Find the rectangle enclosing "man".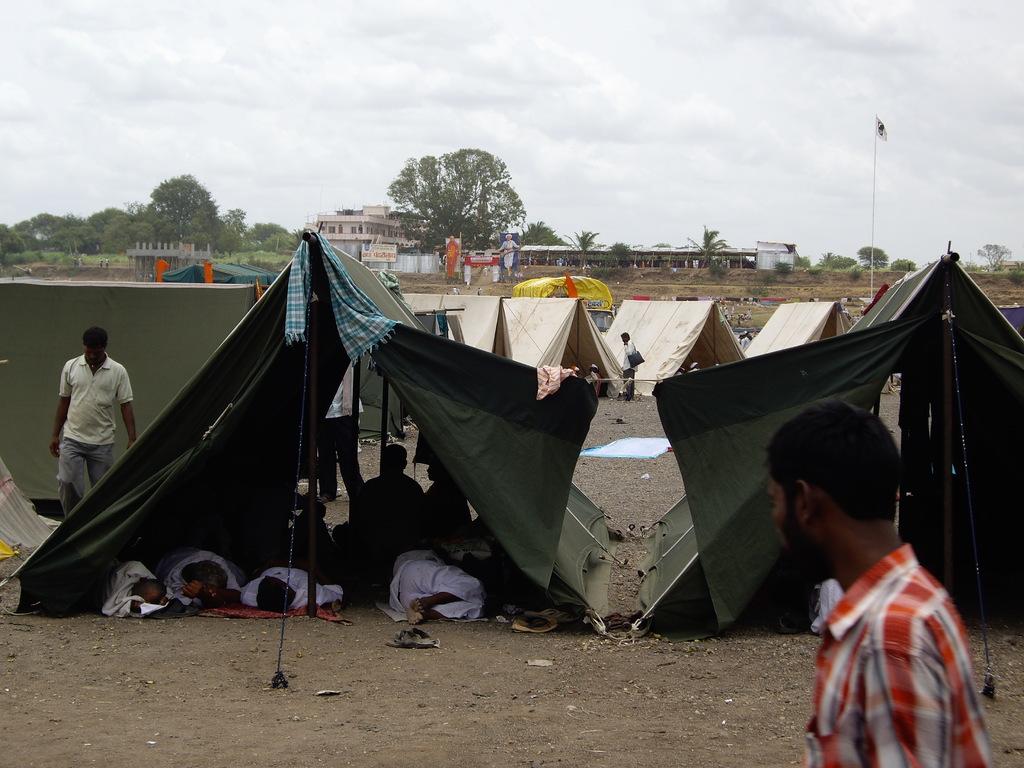
[608,301,616,316].
